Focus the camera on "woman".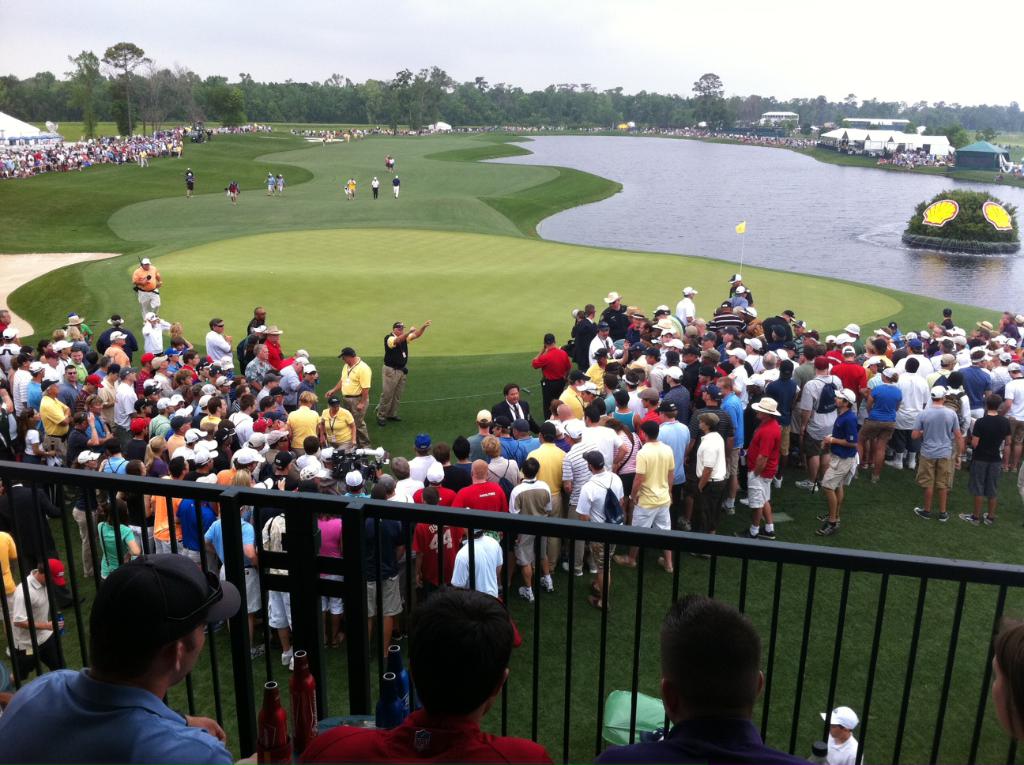
Focus region: 318/492/341/650.
